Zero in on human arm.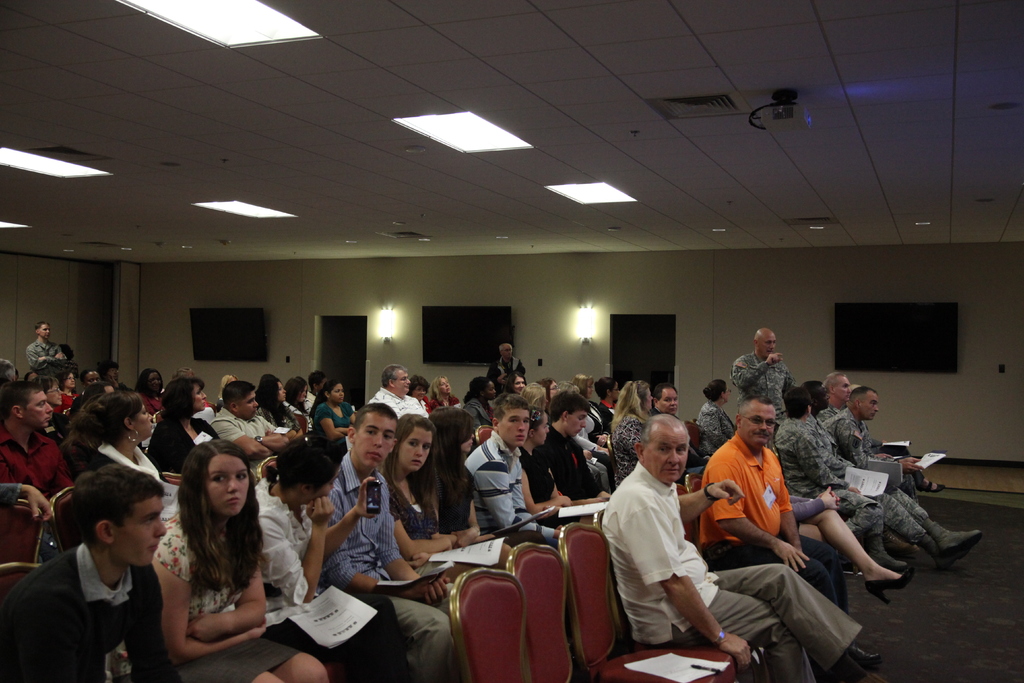
Zeroed in: bbox=(253, 419, 285, 450).
